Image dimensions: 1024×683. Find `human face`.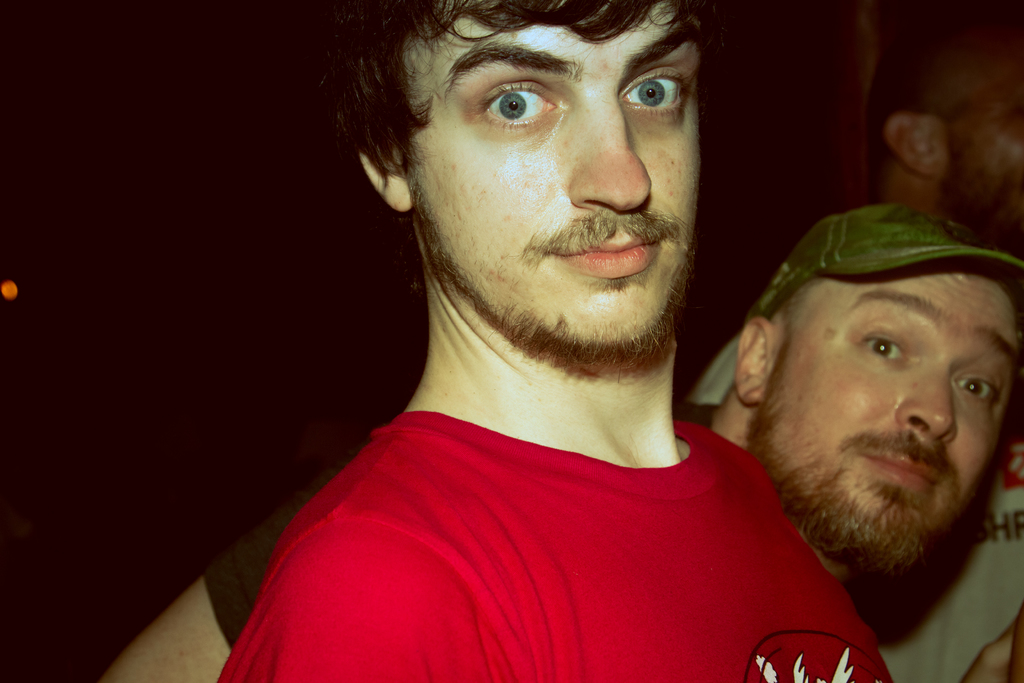
Rect(413, 0, 701, 365).
